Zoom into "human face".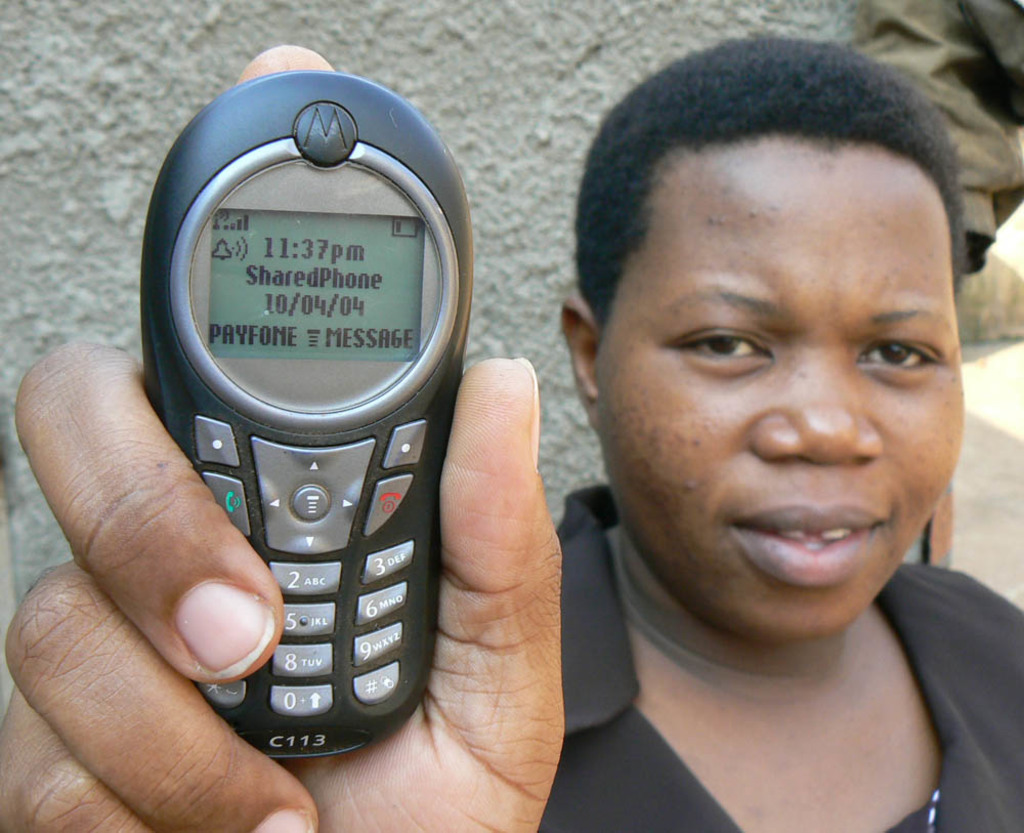
Zoom target: <box>589,136,973,652</box>.
